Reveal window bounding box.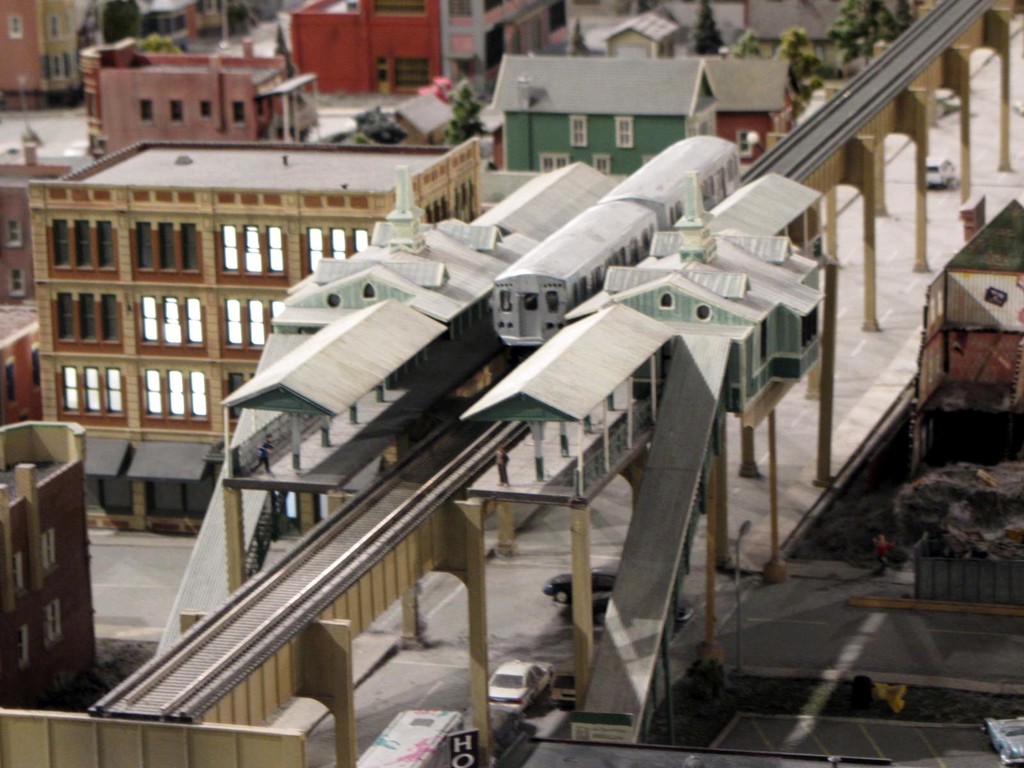
Revealed: rect(47, 52, 68, 80).
